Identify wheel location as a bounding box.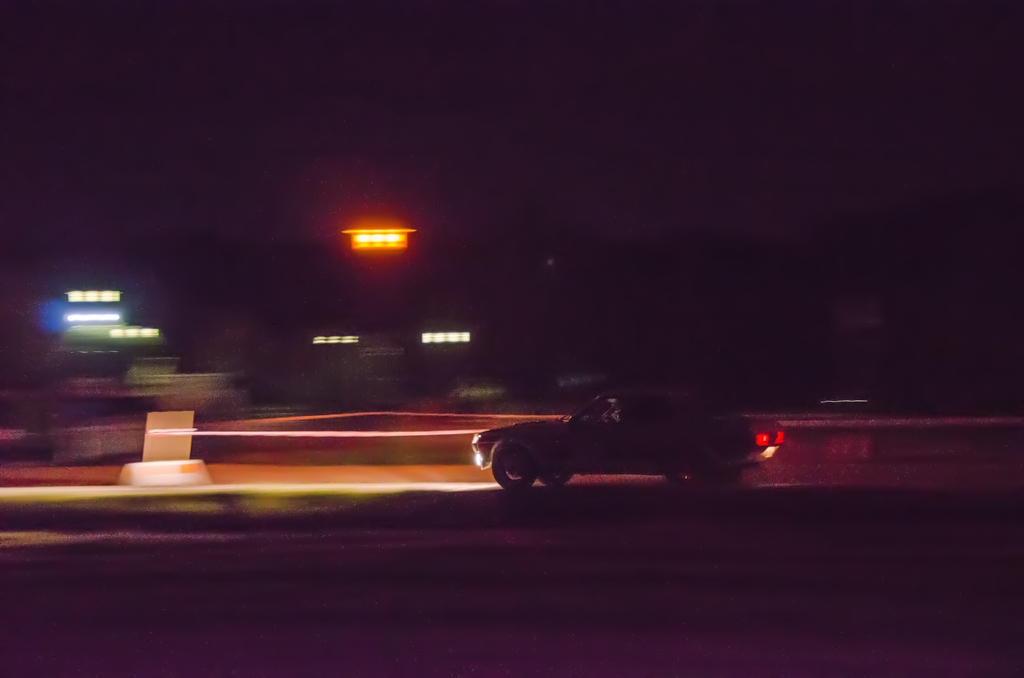
x1=493 y1=441 x2=536 y2=488.
